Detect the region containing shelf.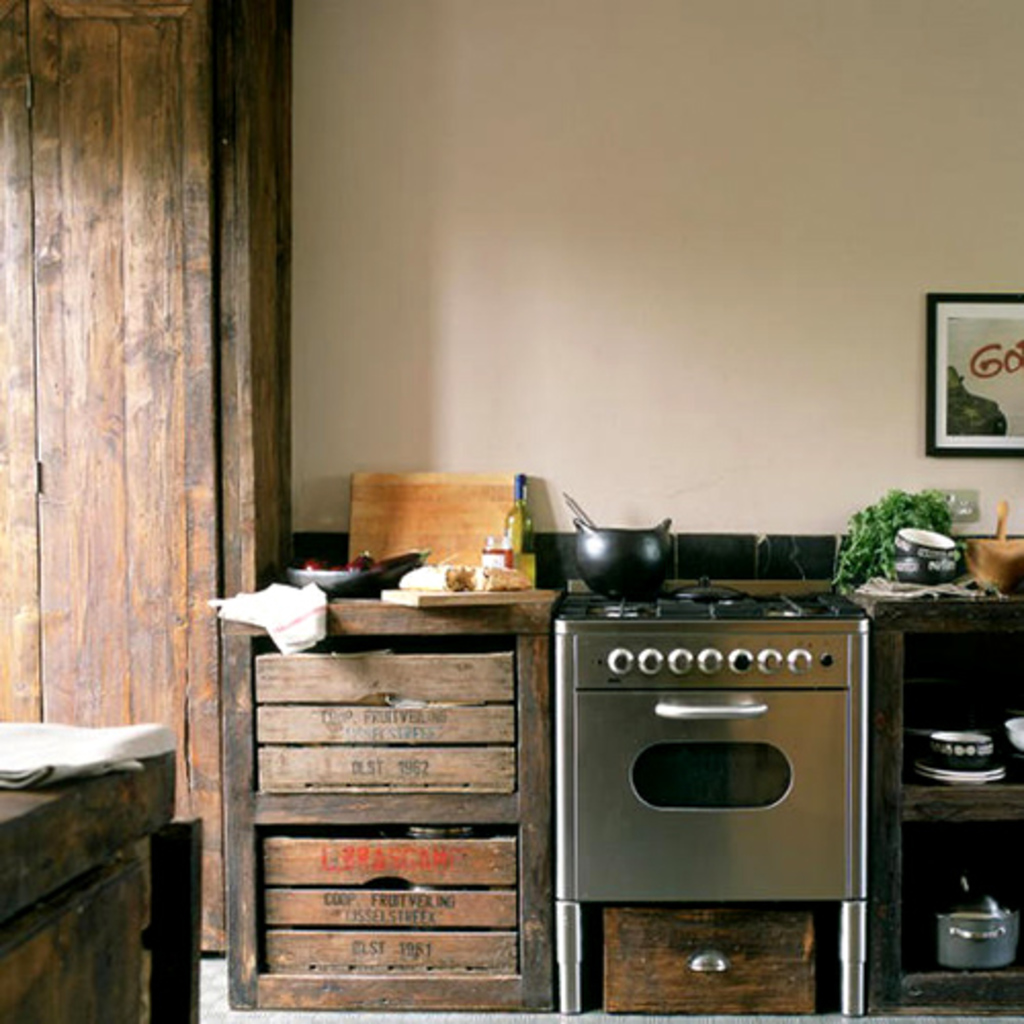
[199,561,590,1018].
